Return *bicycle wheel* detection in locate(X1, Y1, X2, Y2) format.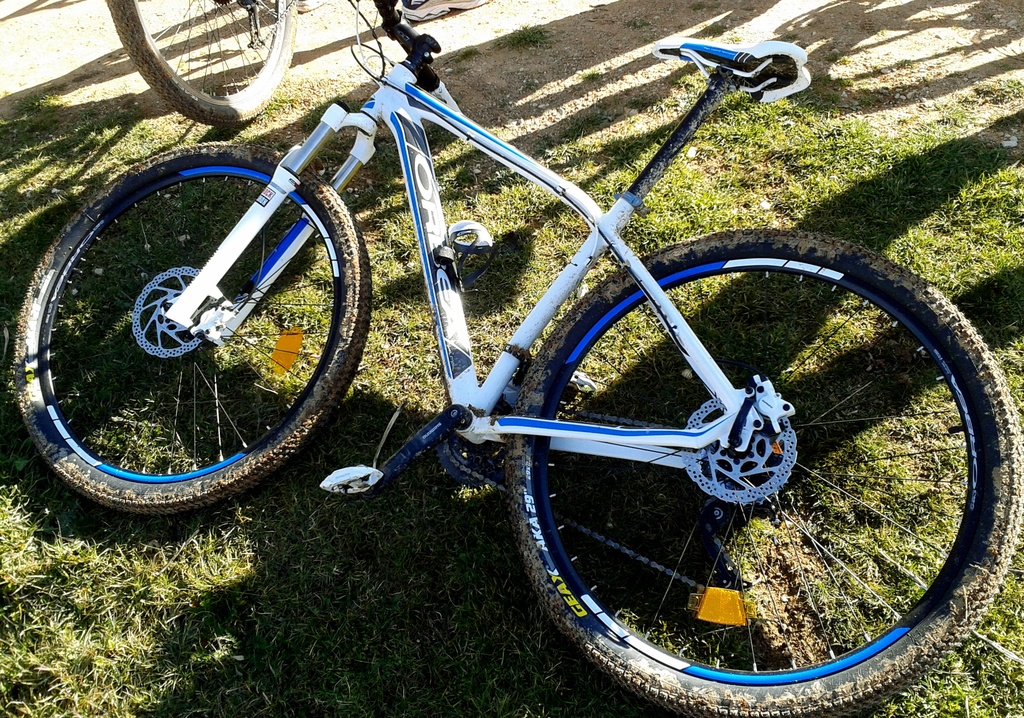
locate(494, 228, 1020, 717).
